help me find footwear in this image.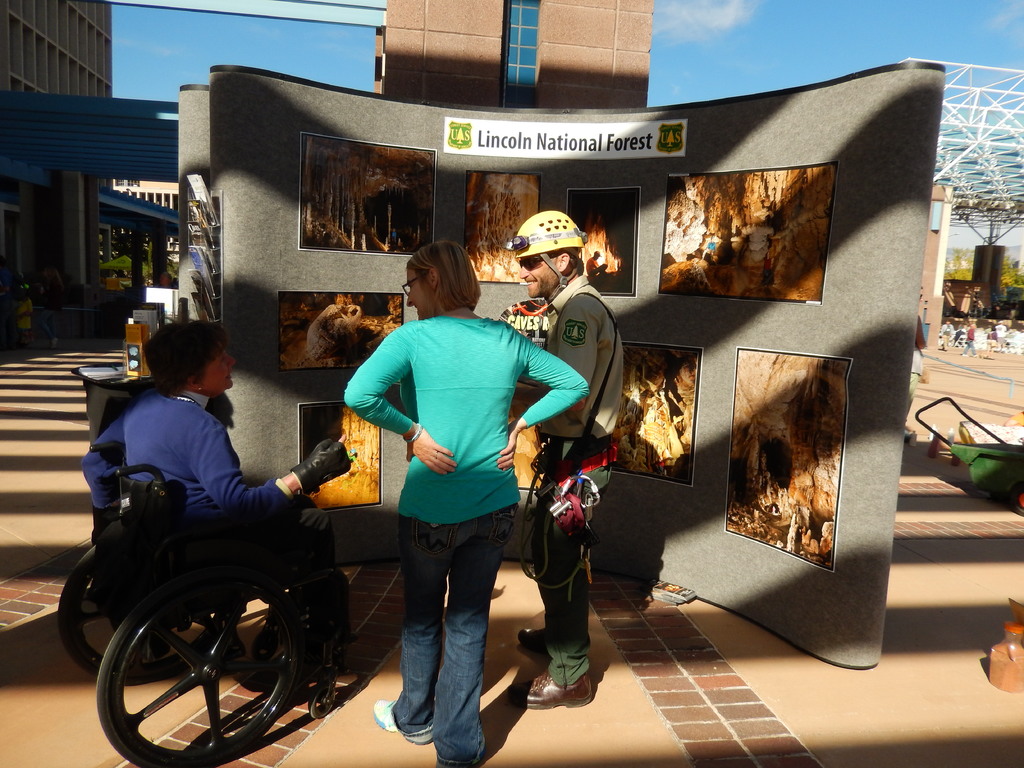
Found it: bbox(515, 621, 546, 666).
